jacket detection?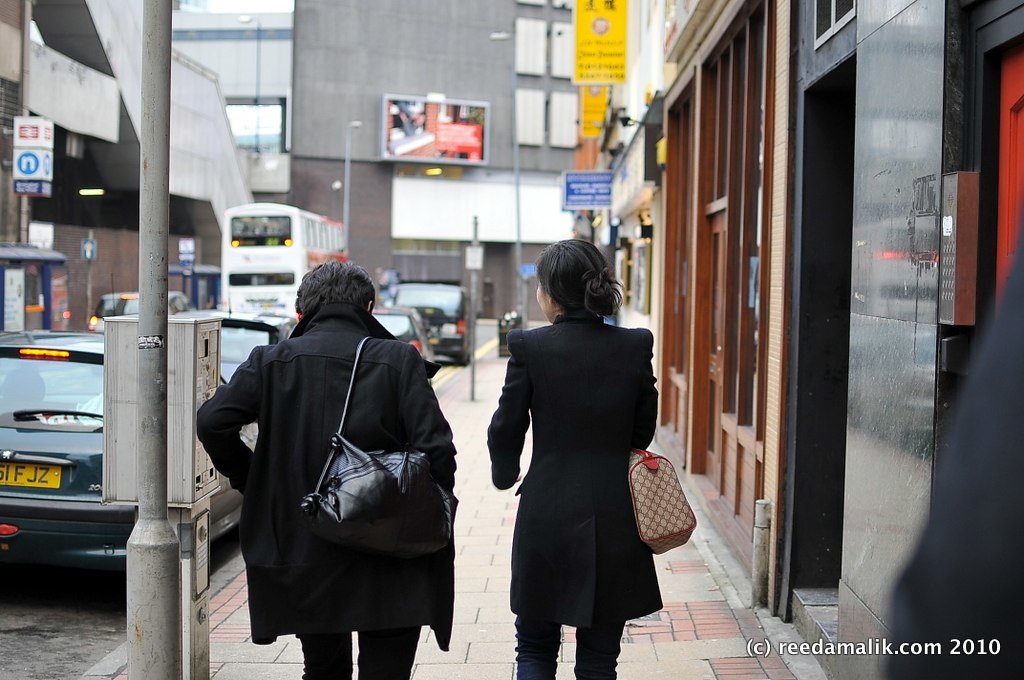
rect(177, 305, 491, 658)
